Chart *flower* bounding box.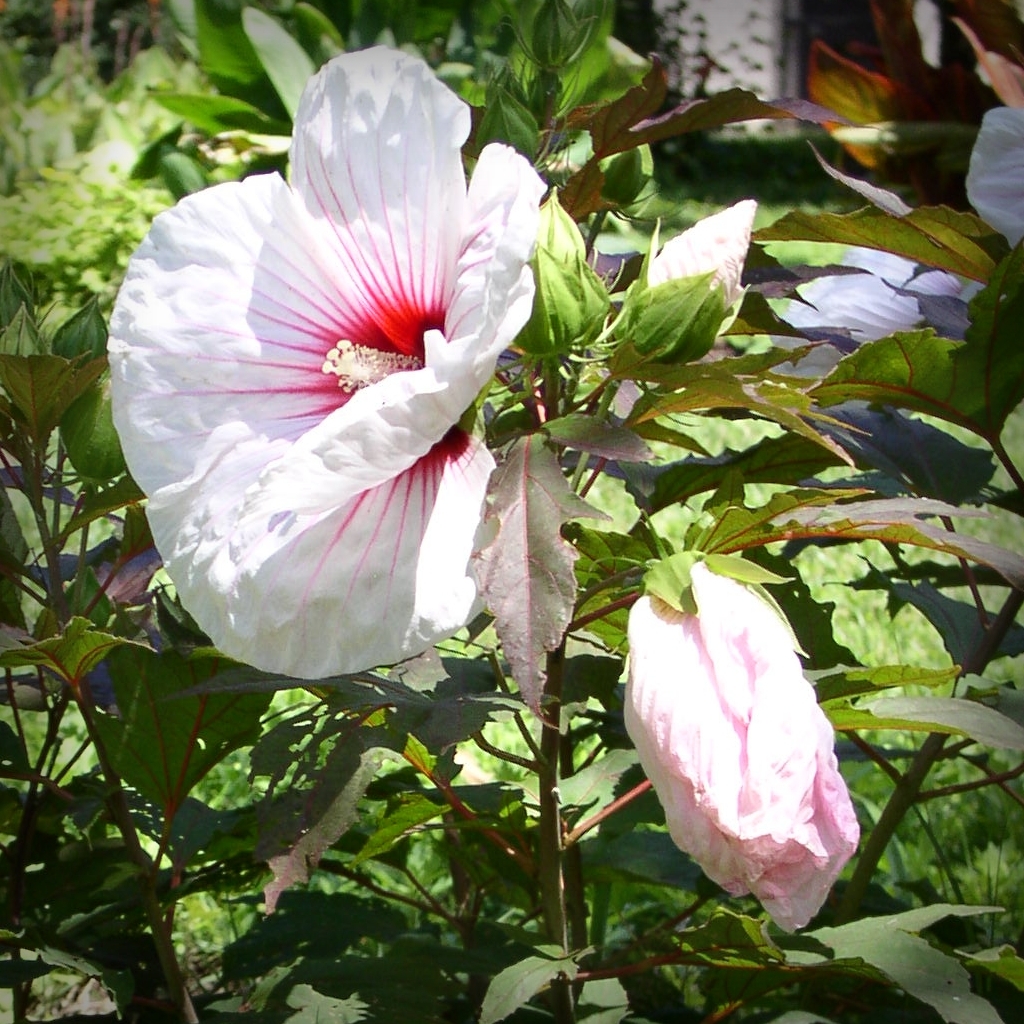
Charted: [615, 560, 860, 941].
